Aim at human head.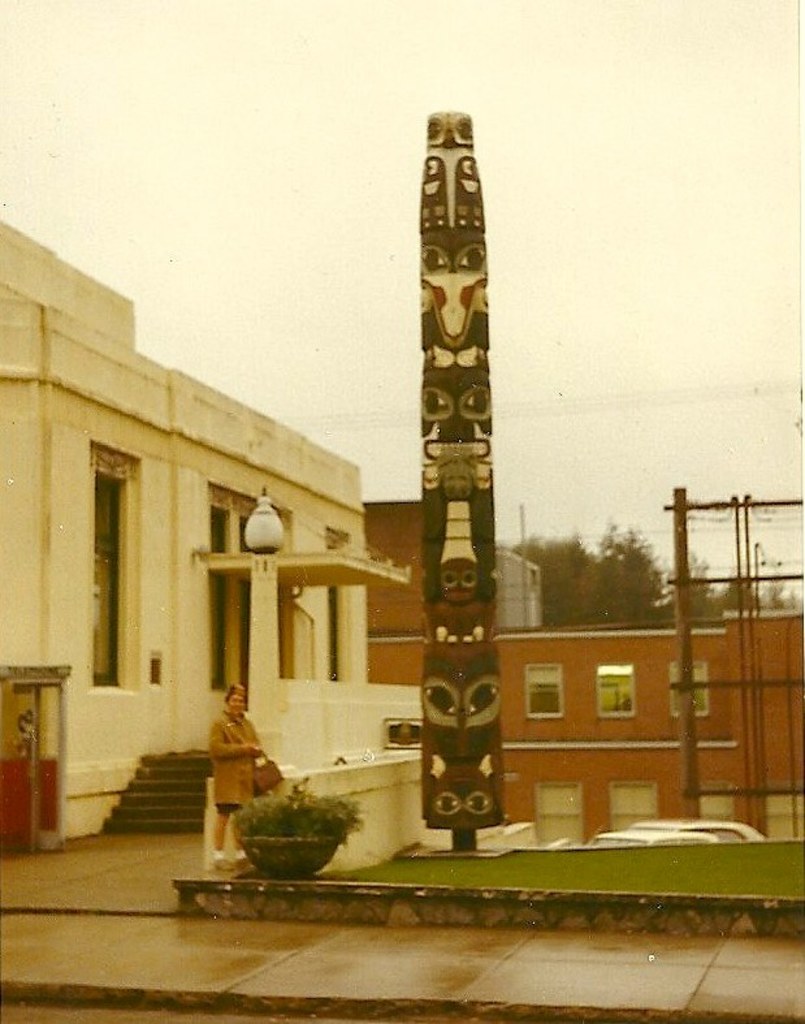
Aimed at box(226, 687, 244, 710).
